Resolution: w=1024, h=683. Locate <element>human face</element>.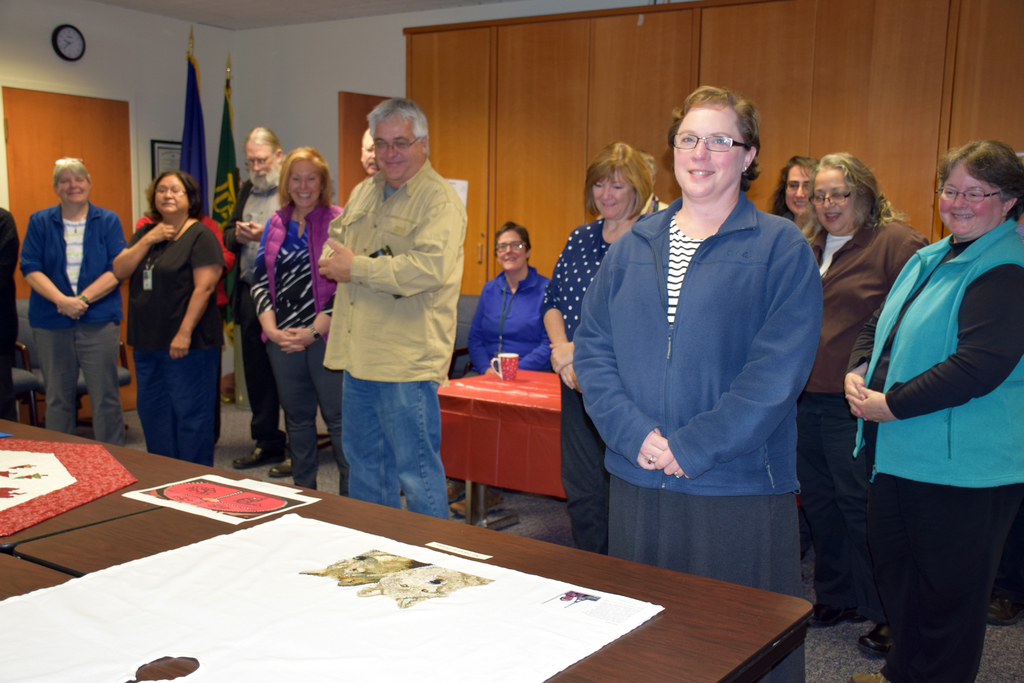
region(785, 163, 813, 213).
